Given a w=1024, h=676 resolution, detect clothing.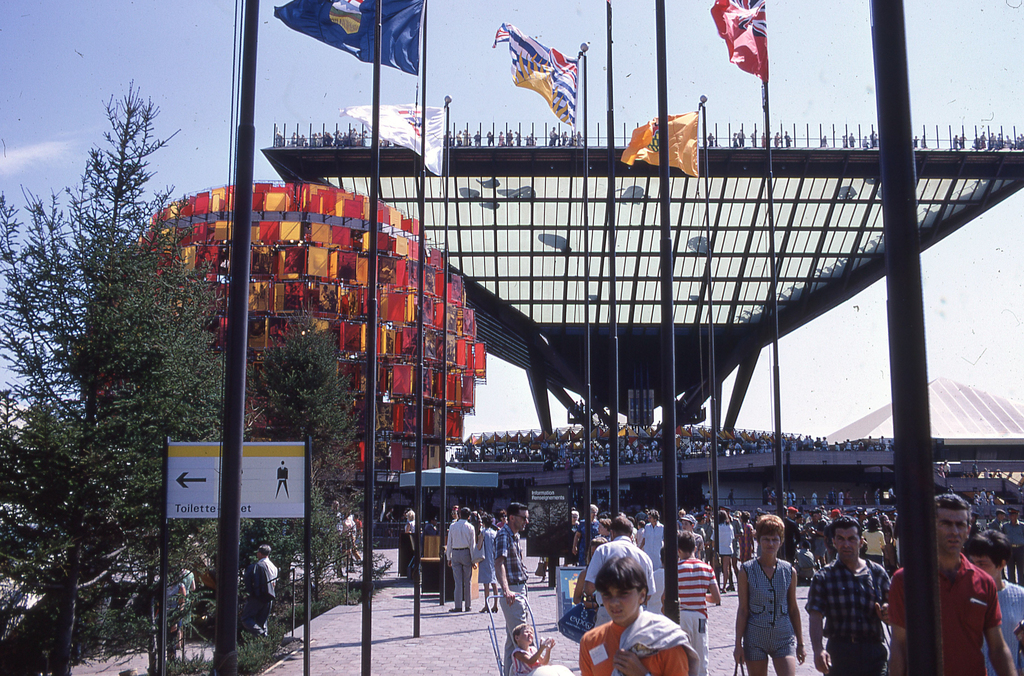
l=983, t=581, r=1023, b=675.
